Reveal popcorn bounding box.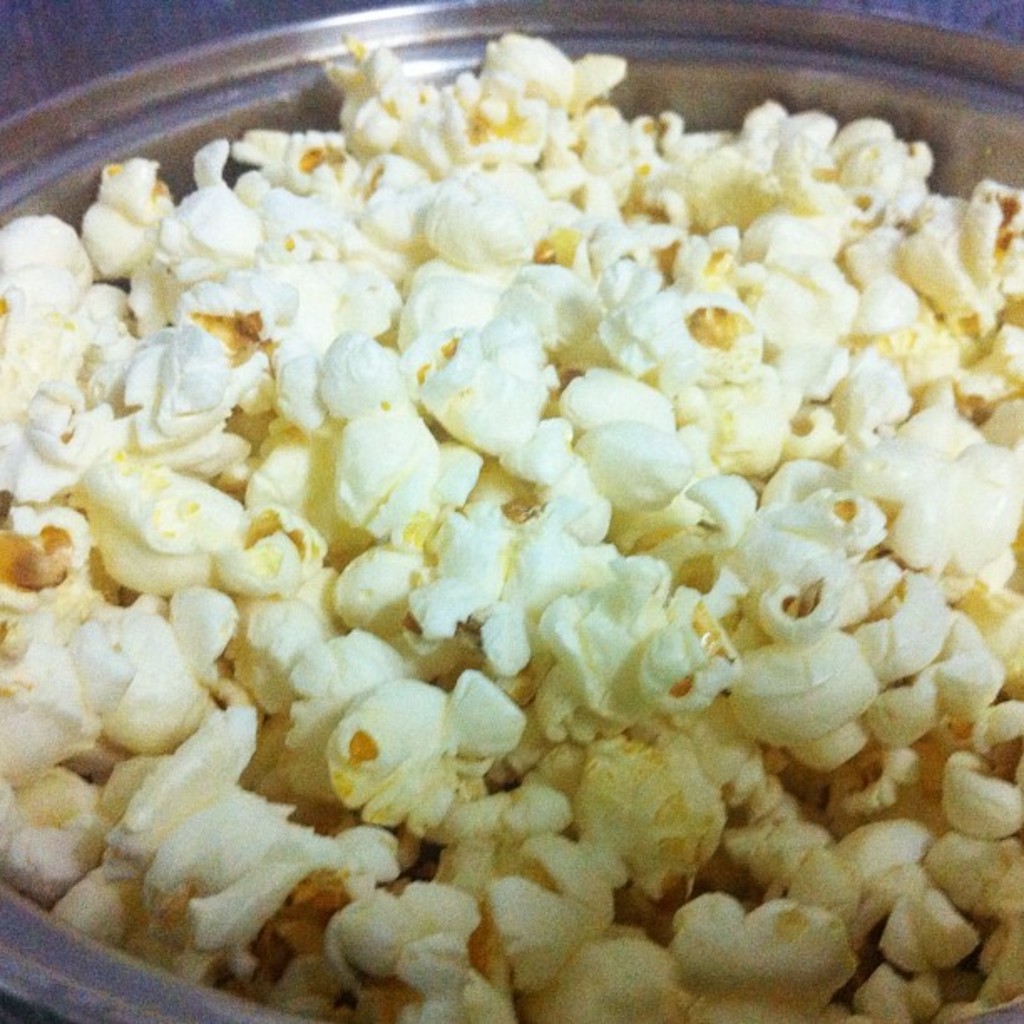
Revealed: Rect(0, 32, 1019, 1022).
